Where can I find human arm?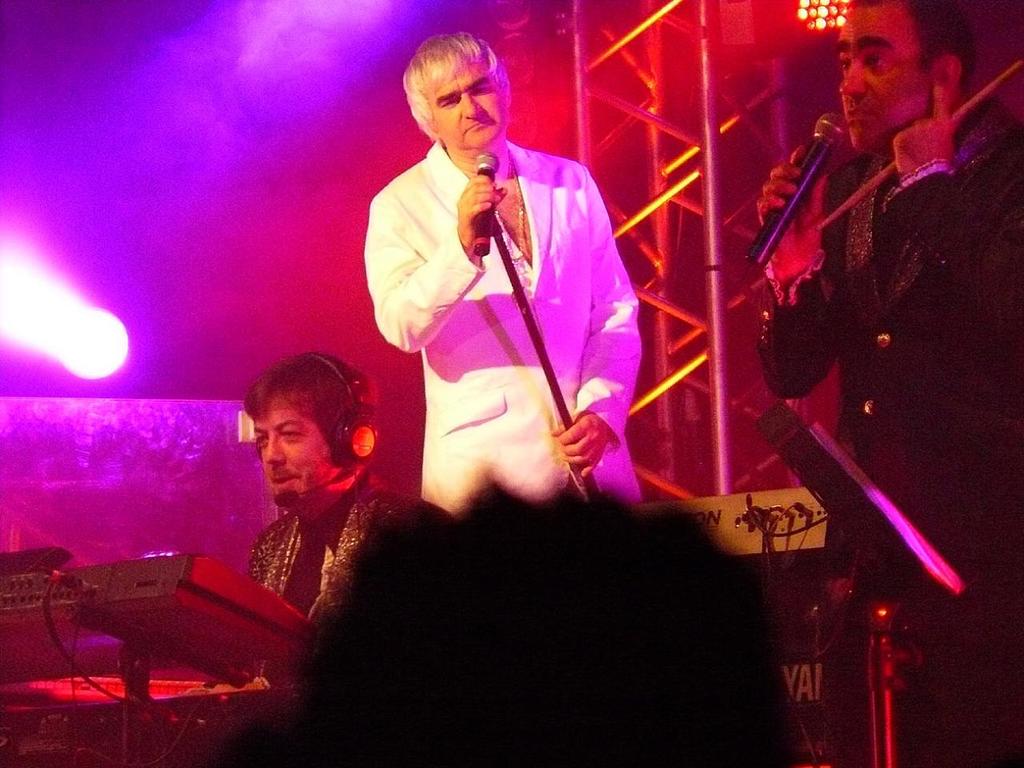
You can find it at [754,146,852,399].
